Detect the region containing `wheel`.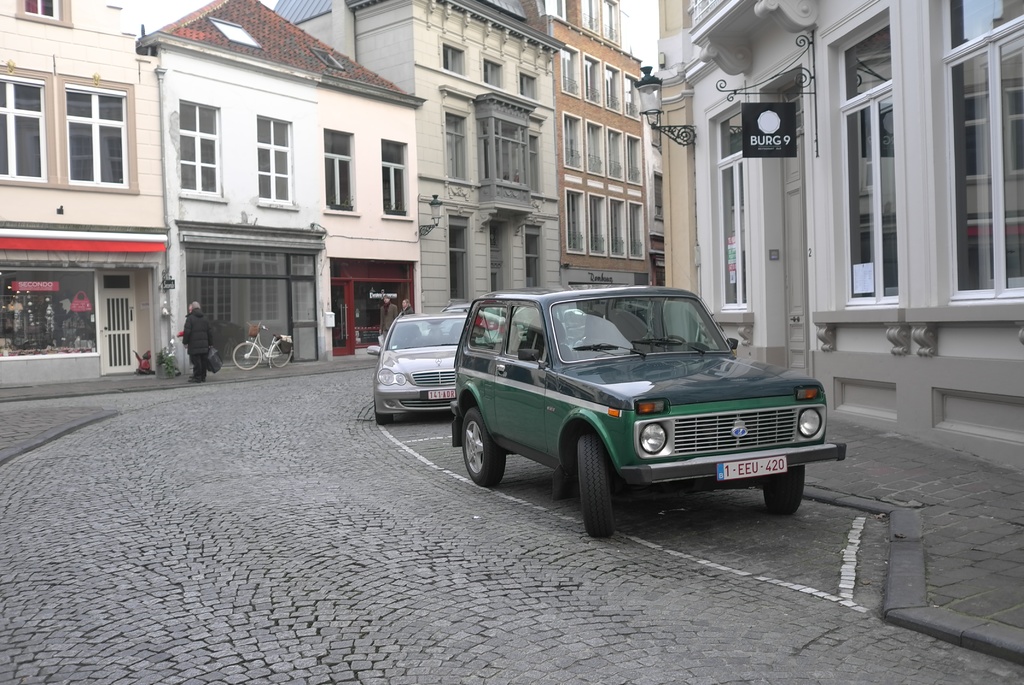
765, 465, 803, 515.
